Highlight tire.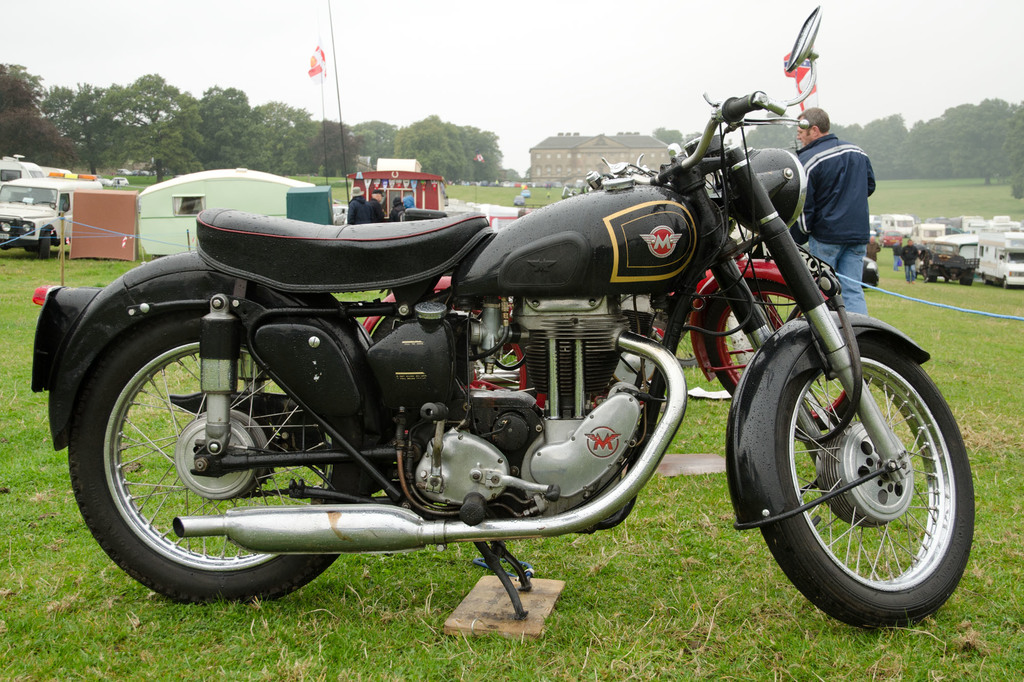
Highlighted region: <region>33, 227, 56, 264</region>.
